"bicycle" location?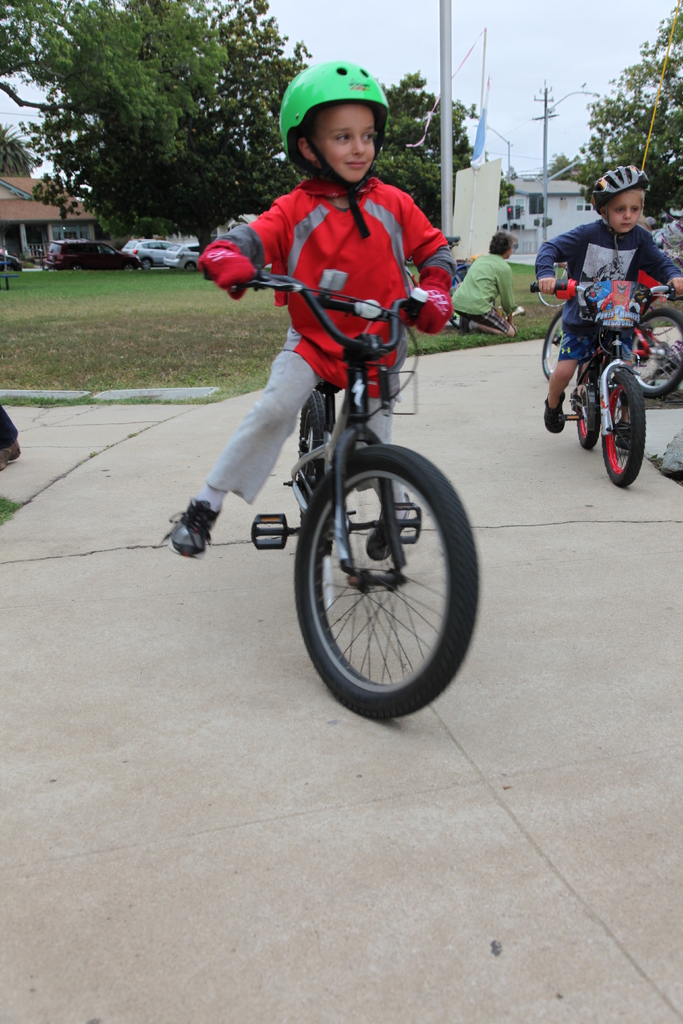
{"left": 211, "top": 255, "right": 506, "bottom": 732}
